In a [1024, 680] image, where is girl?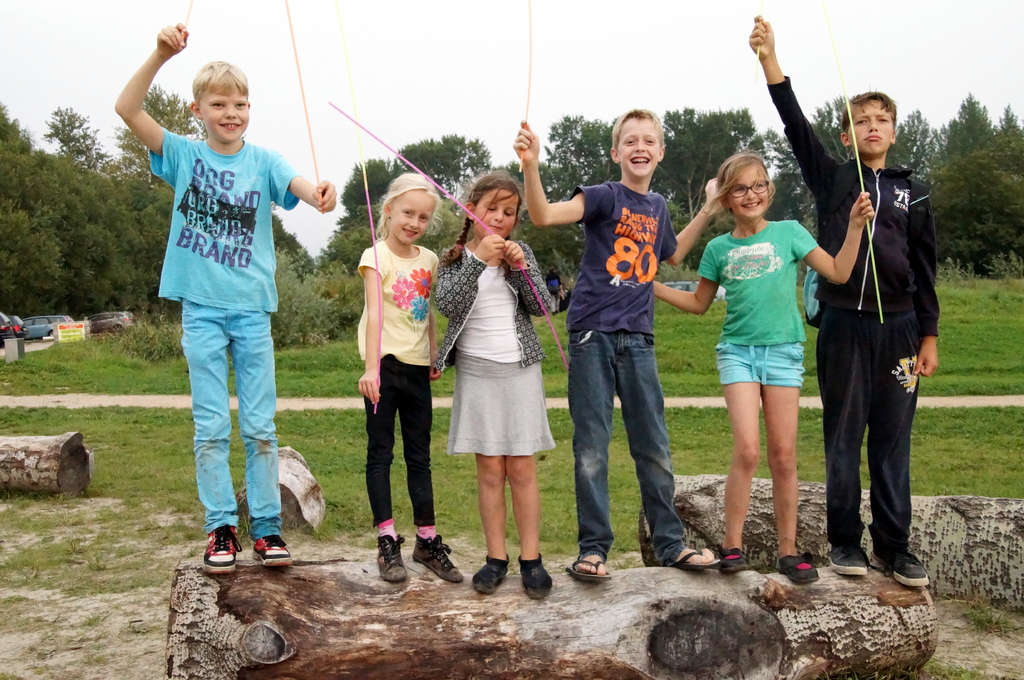
(652, 152, 874, 582).
